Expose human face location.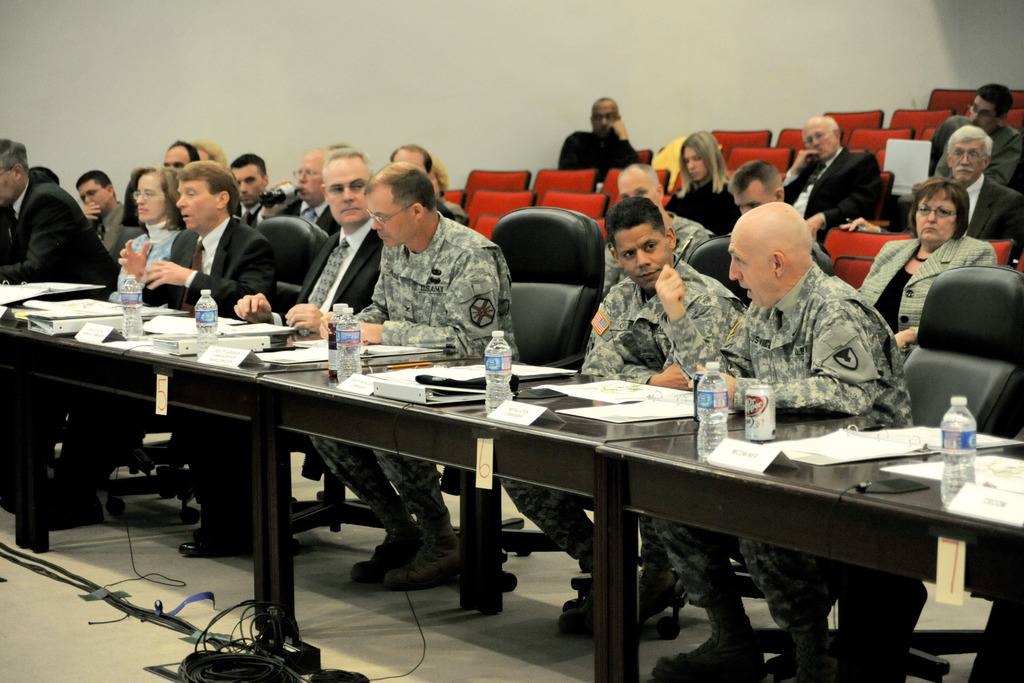
Exposed at {"x1": 371, "y1": 187, "x2": 417, "y2": 249}.
